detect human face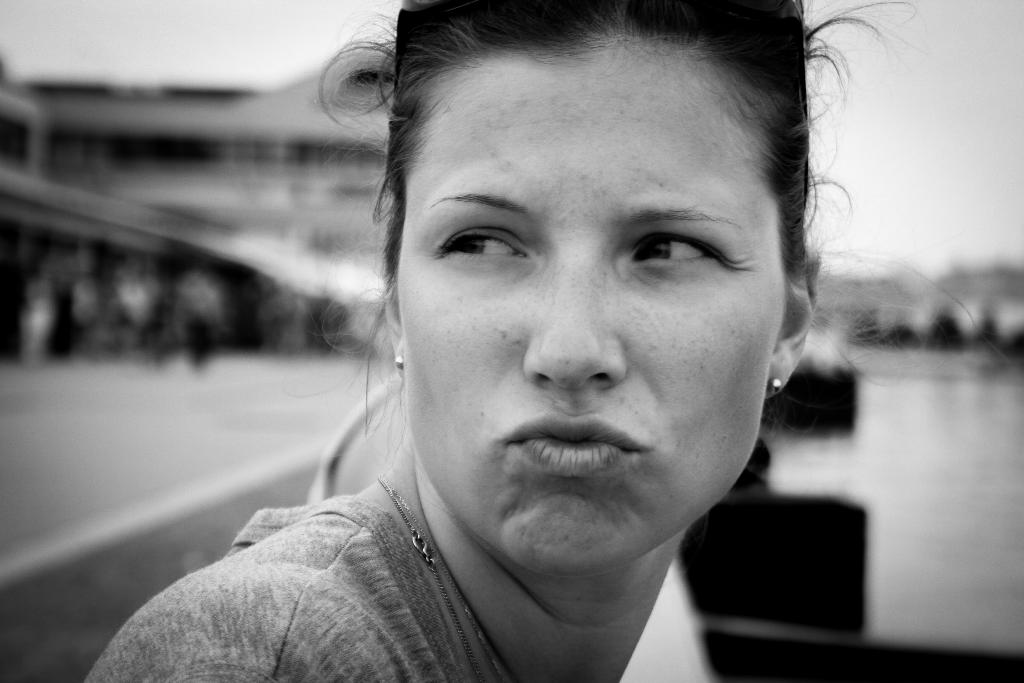
crop(401, 47, 785, 567)
